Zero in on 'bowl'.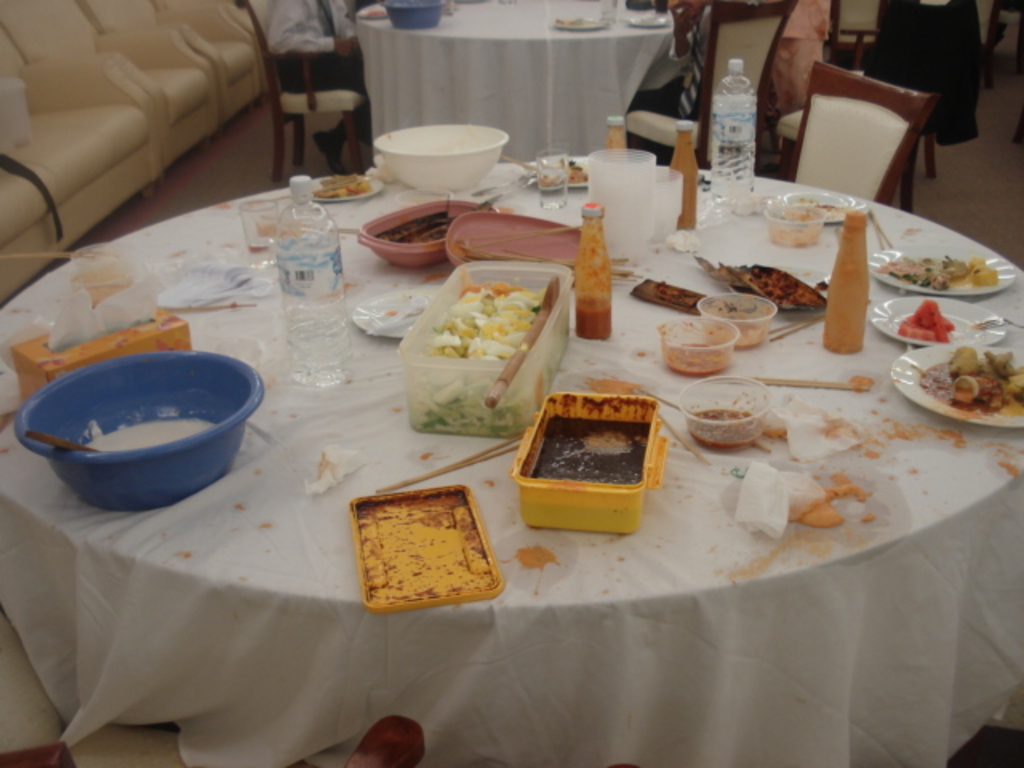
Zeroed in: box=[373, 126, 507, 195].
